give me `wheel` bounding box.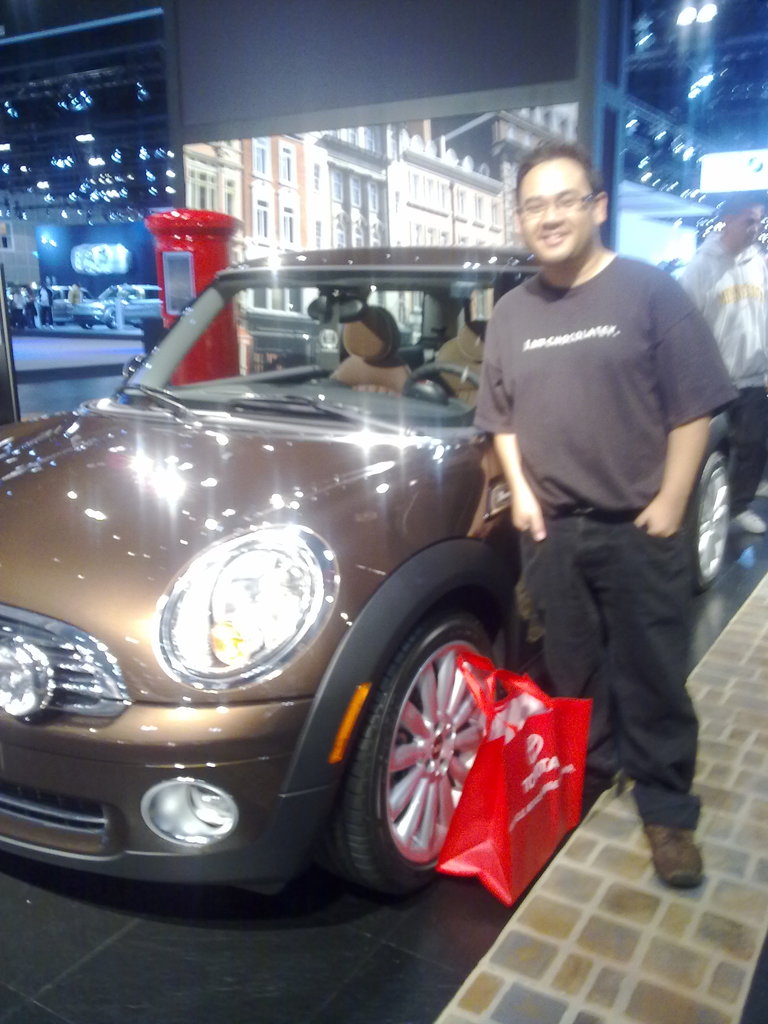
[x1=349, y1=621, x2=521, y2=887].
